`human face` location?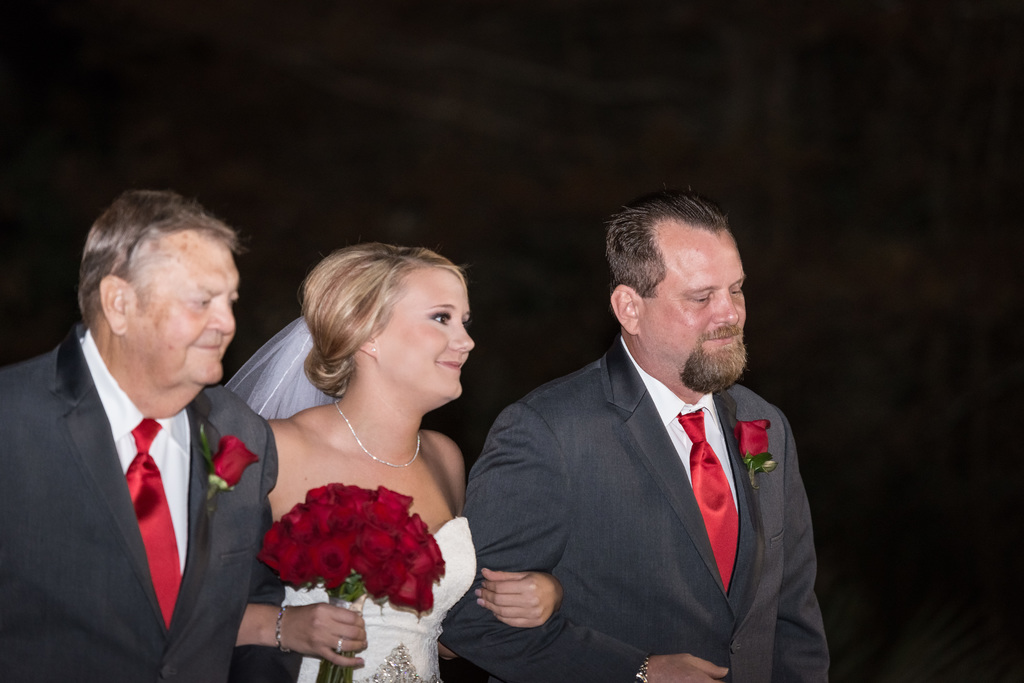
rect(643, 234, 746, 388)
